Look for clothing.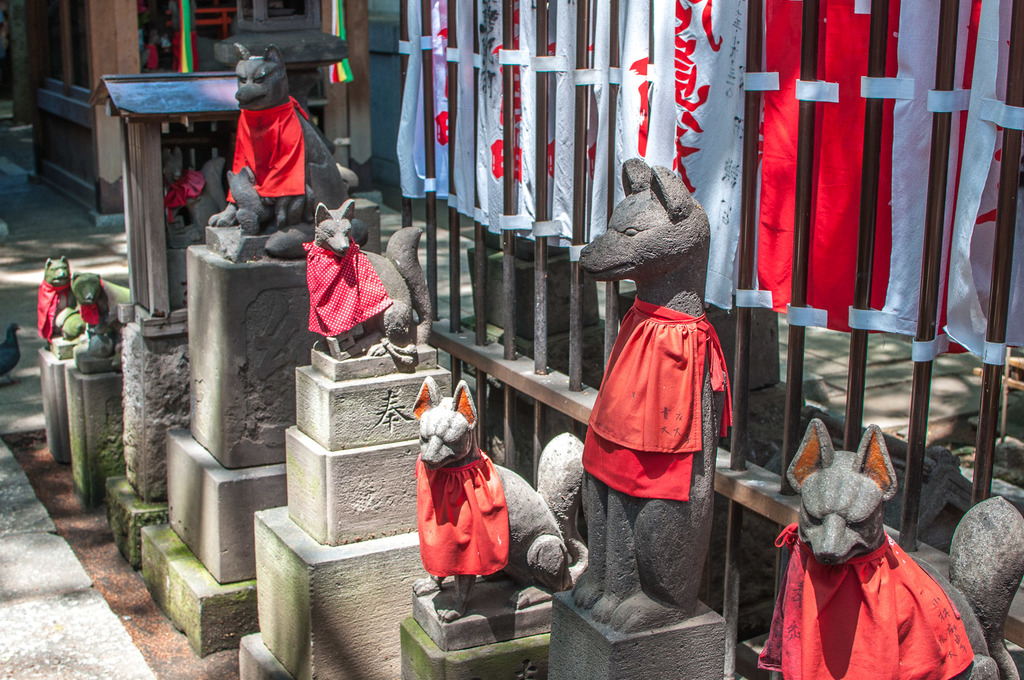
Found: crop(581, 316, 729, 497).
